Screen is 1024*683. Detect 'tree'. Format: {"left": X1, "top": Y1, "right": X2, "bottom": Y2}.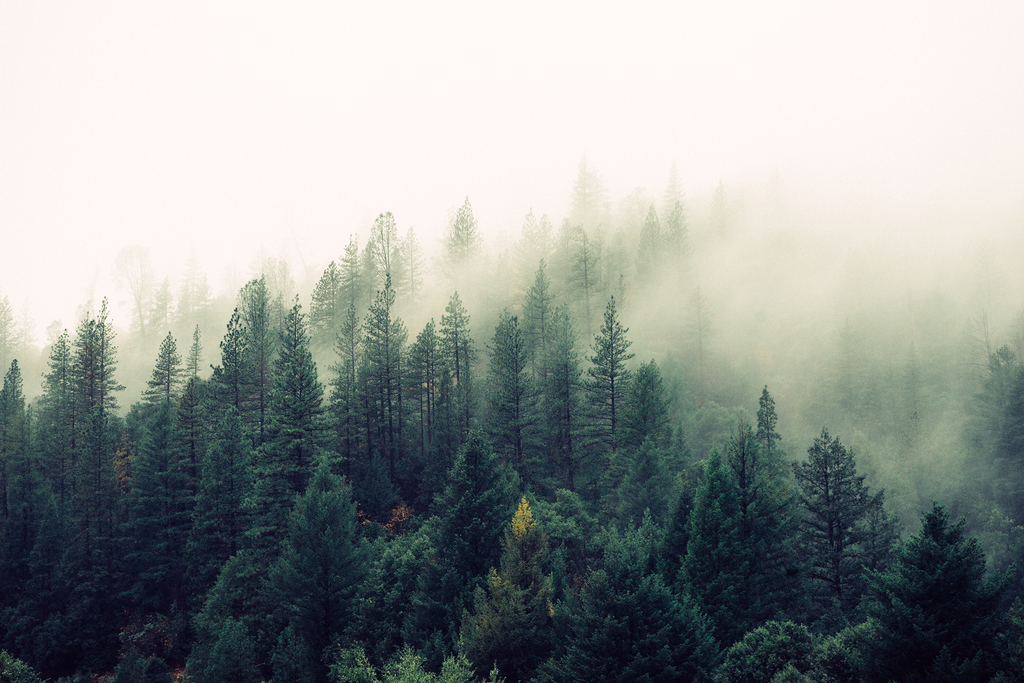
{"left": 271, "top": 443, "right": 372, "bottom": 641}.
